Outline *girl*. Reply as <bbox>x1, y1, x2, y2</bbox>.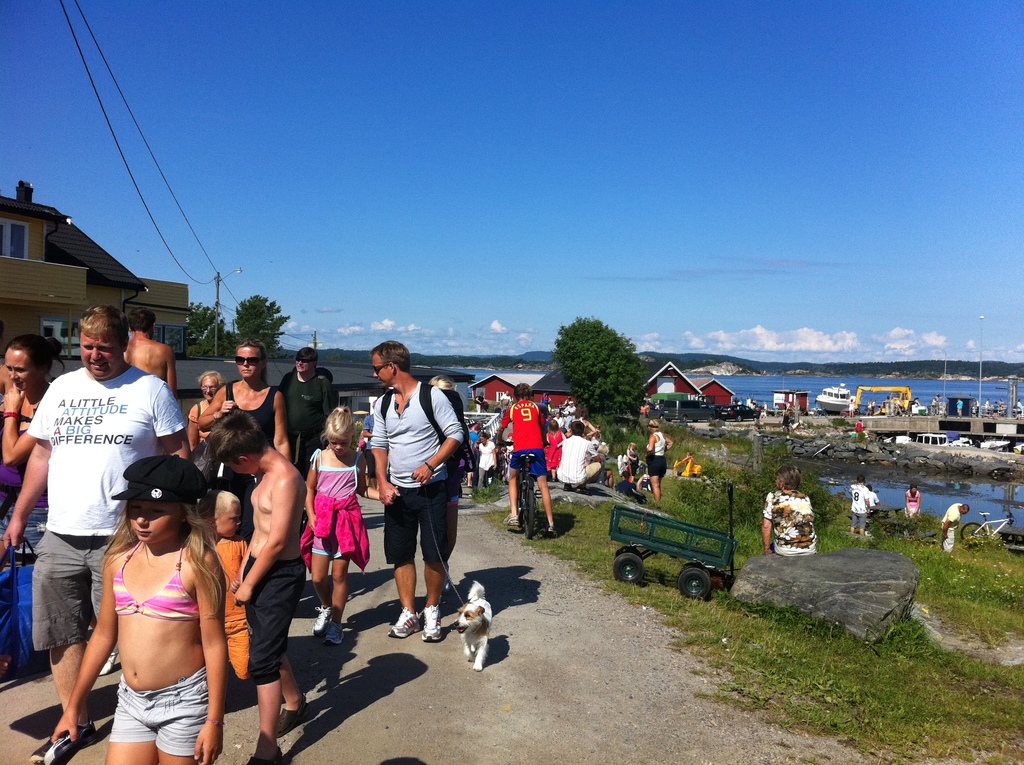
<bbox>193, 334, 289, 455</bbox>.
